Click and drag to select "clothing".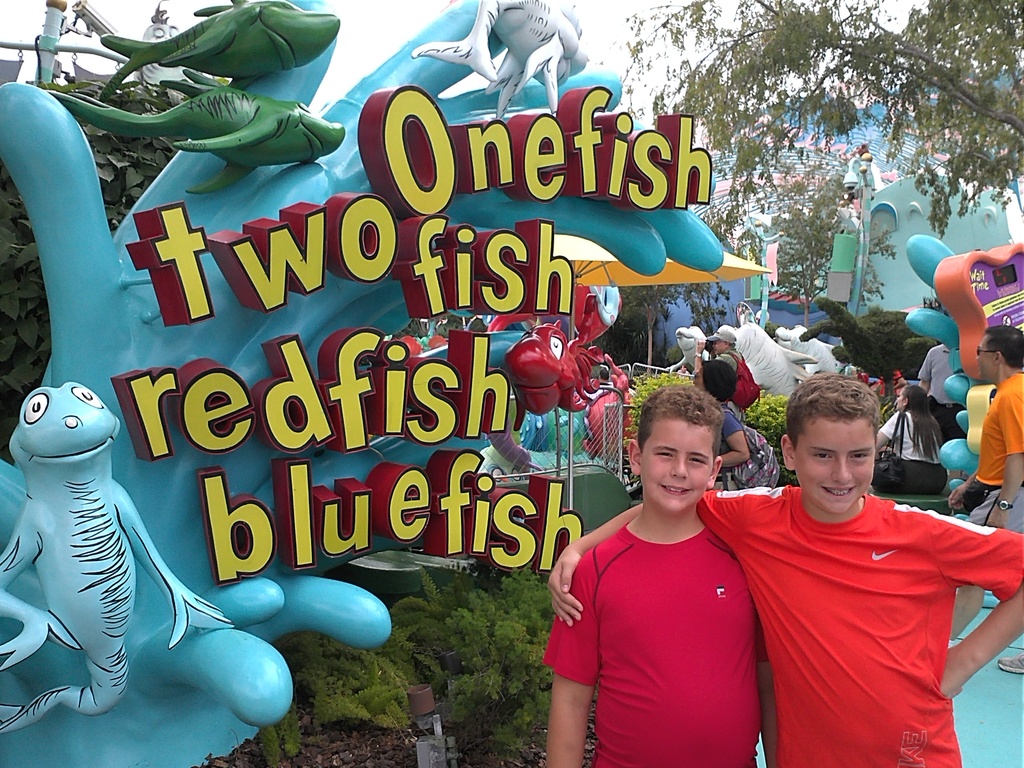
Selection: box=[876, 412, 945, 495].
